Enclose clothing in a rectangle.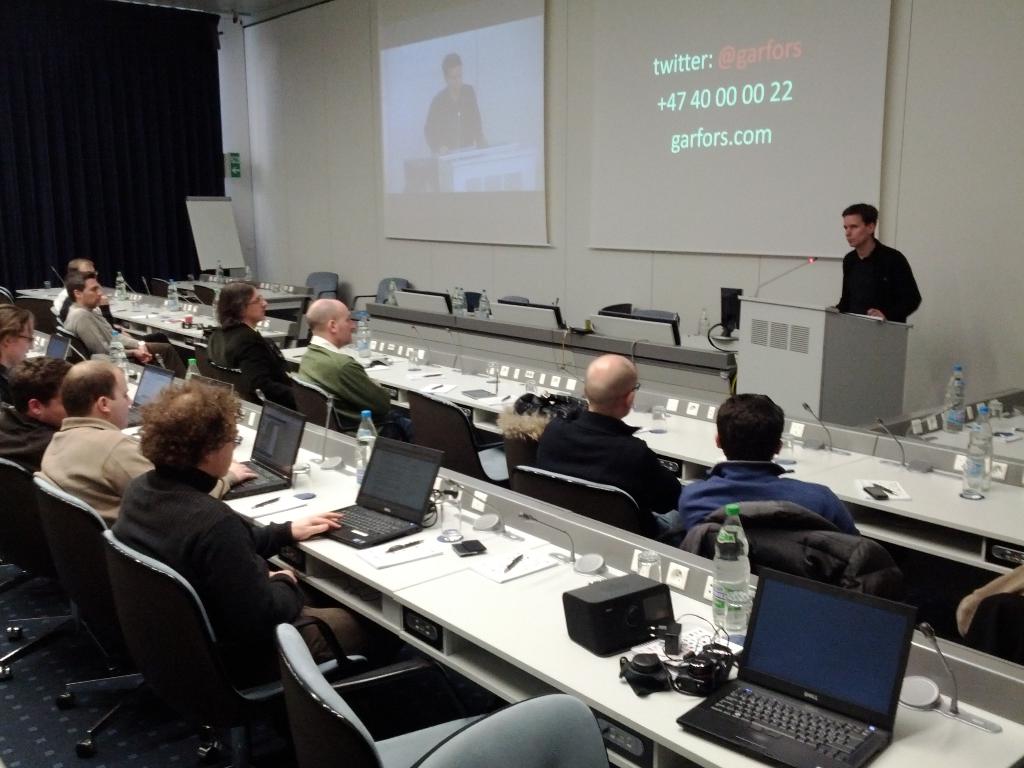
(0, 405, 58, 471).
